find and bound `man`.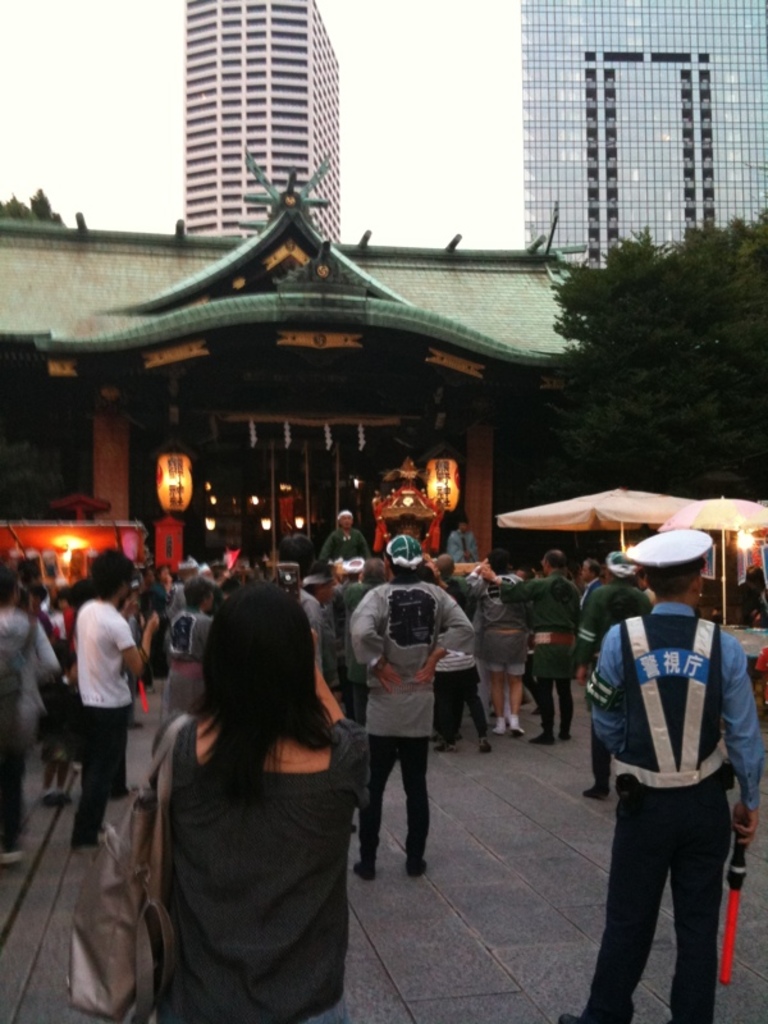
Bound: {"x1": 319, "y1": 504, "x2": 367, "y2": 558}.
